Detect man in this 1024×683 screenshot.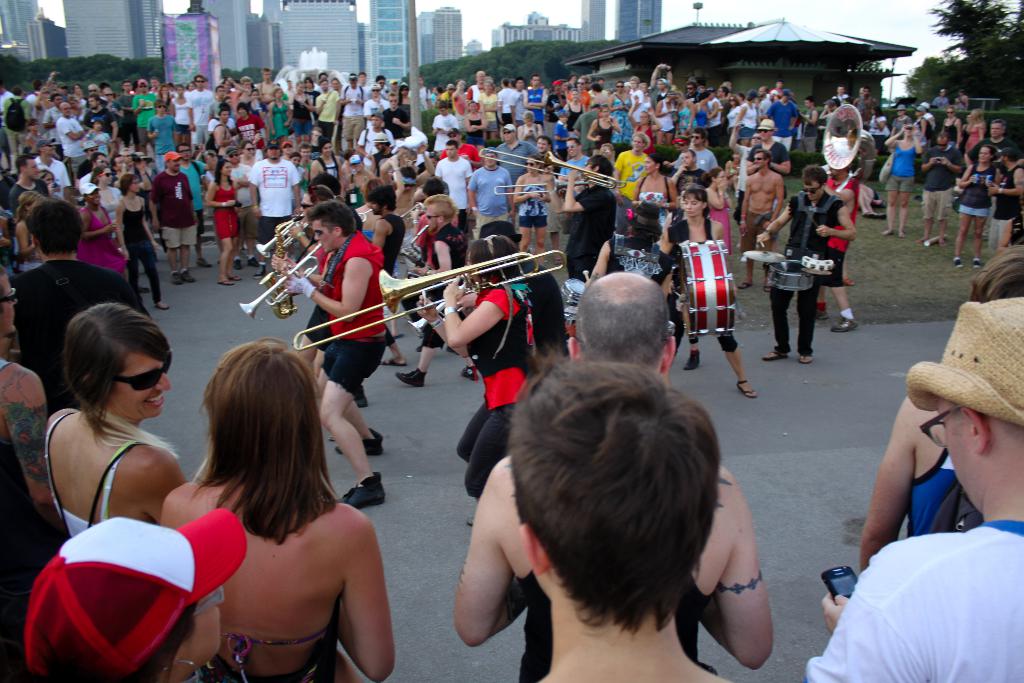
Detection: {"x1": 539, "y1": 135, "x2": 550, "y2": 154}.
